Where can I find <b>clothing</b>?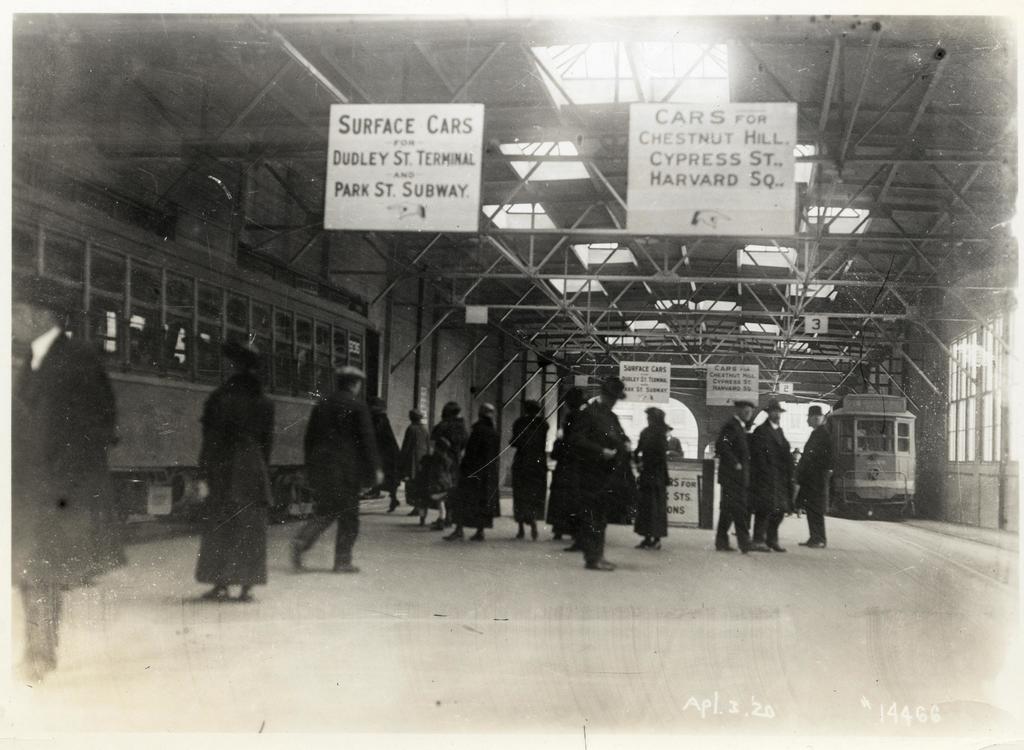
You can find it at (292, 383, 379, 557).
